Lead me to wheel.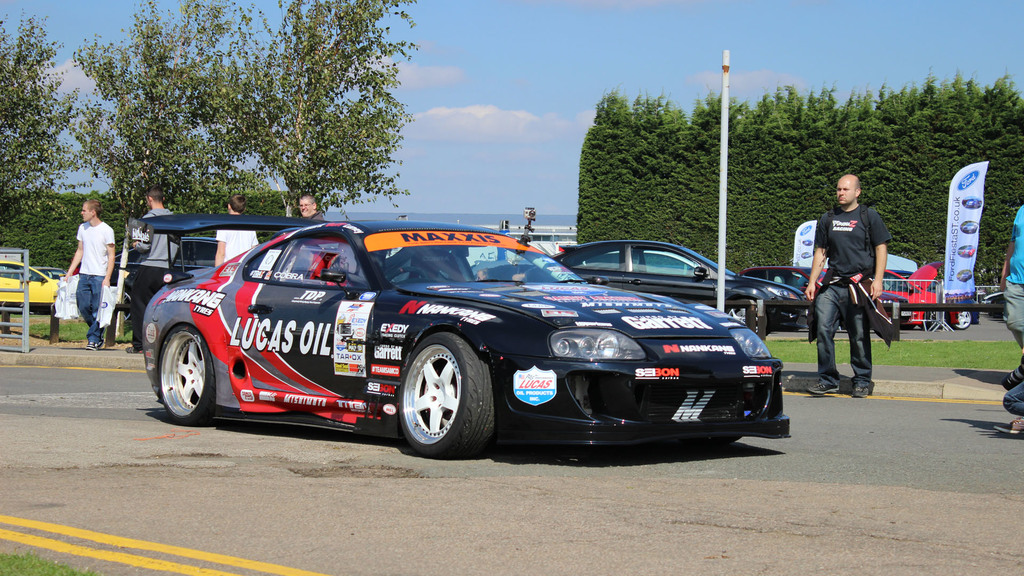
Lead to l=725, t=298, r=766, b=332.
